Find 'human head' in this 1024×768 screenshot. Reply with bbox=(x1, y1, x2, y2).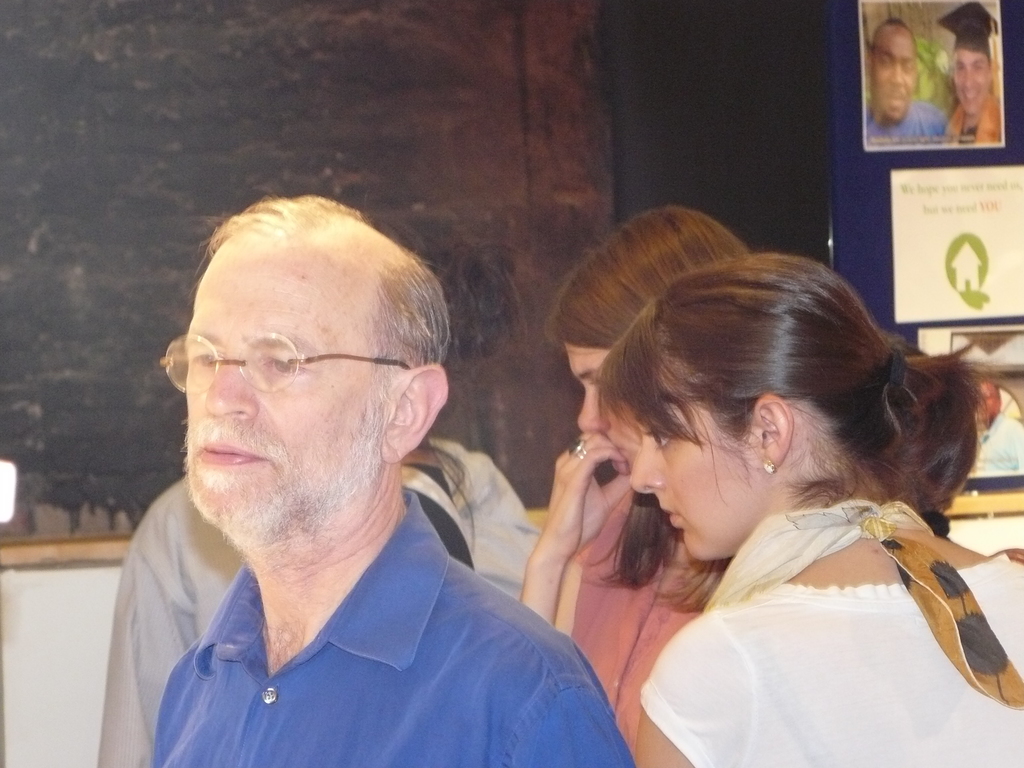
bbox=(870, 20, 912, 123).
